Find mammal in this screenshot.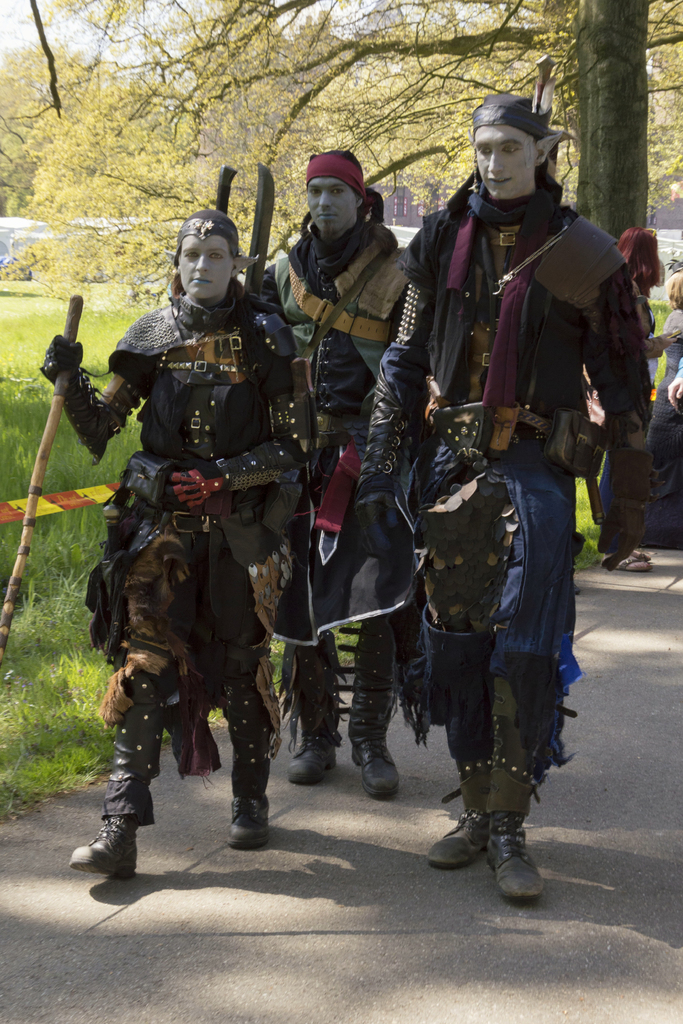
The bounding box for mammal is [left=598, top=223, right=665, bottom=573].
